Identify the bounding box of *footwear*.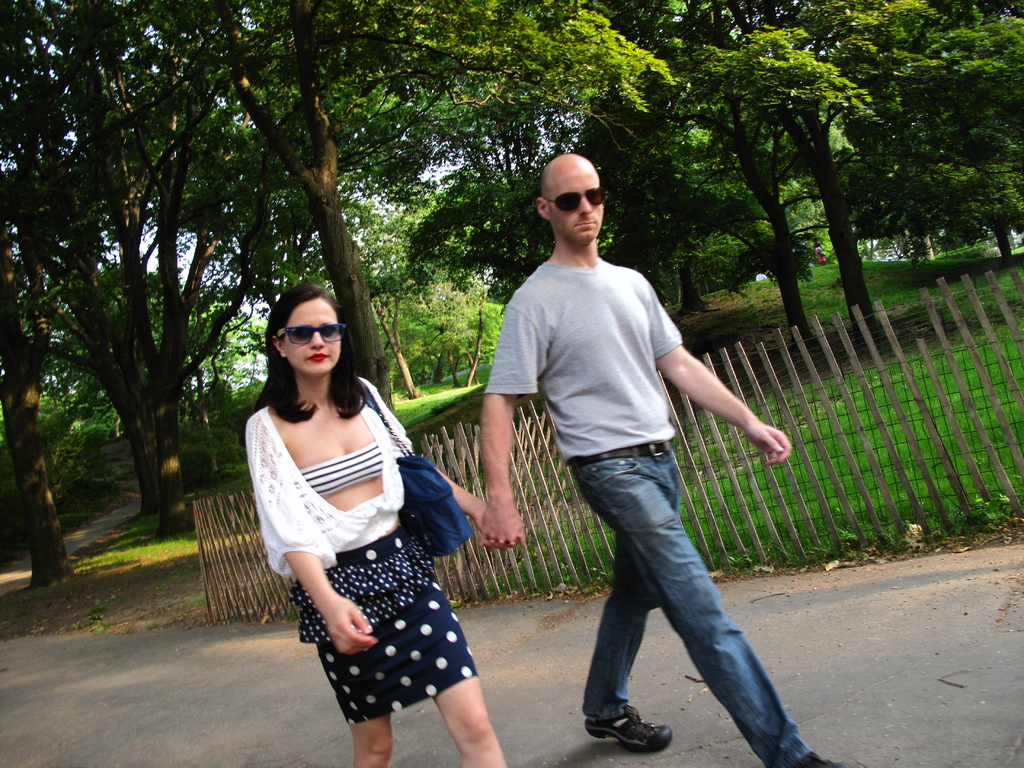
<box>582,678,669,749</box>.
